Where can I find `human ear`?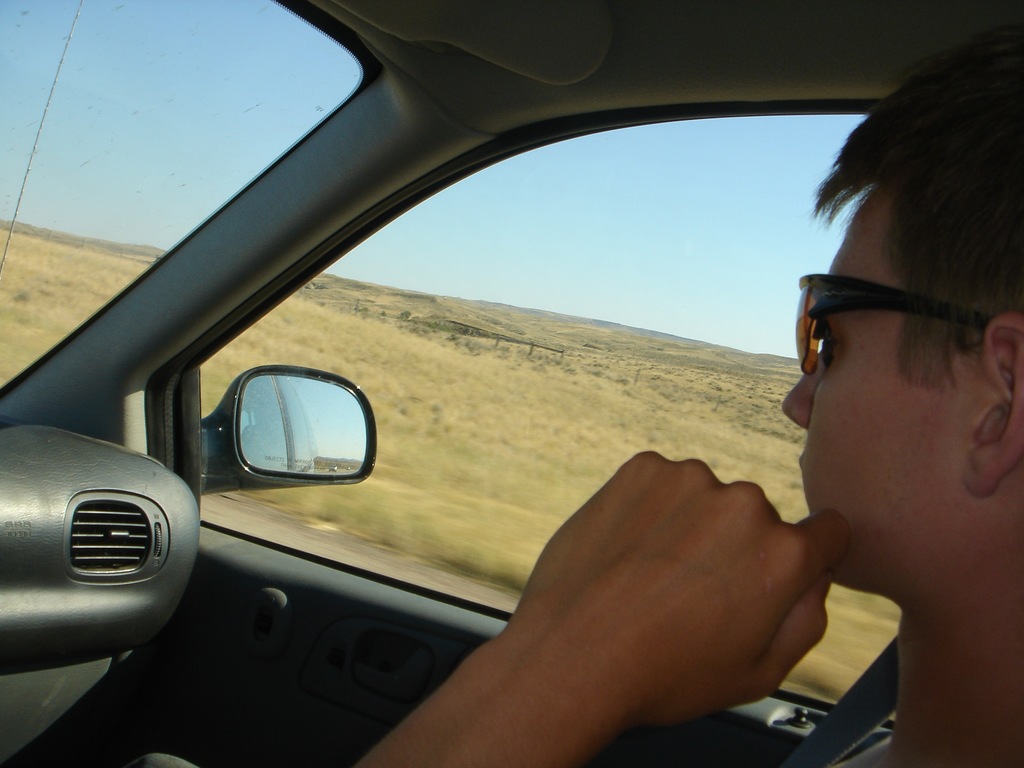
You can find it at <box>961,313,1023,493</box>.
